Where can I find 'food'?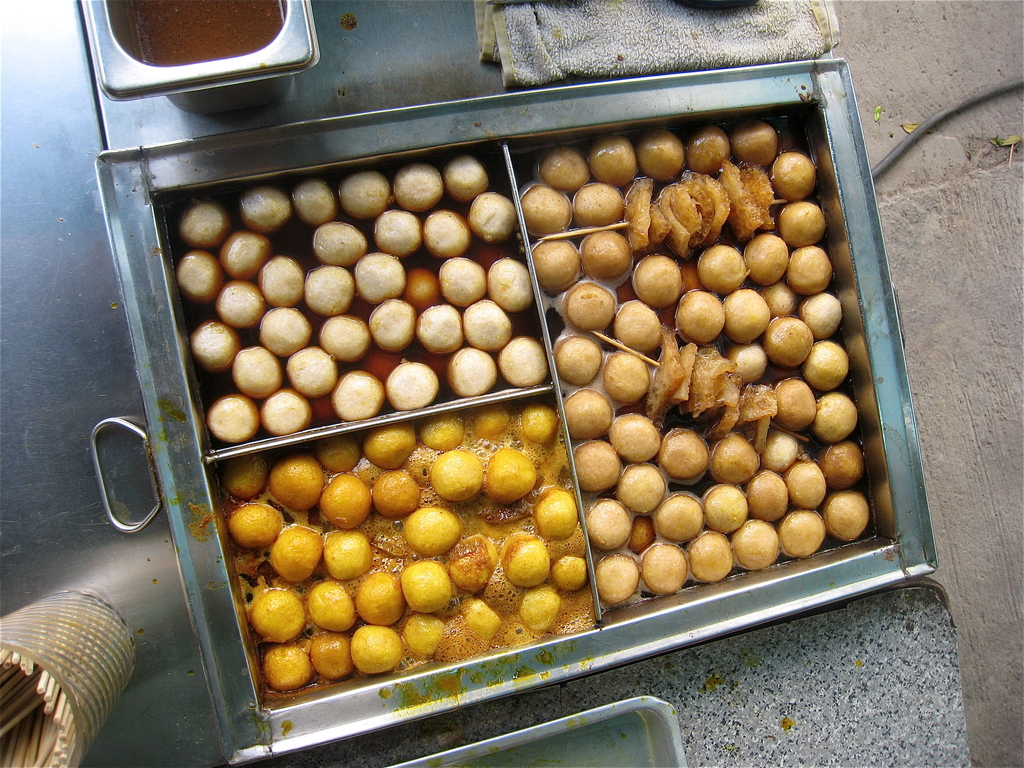
You can find it at Rect(420, 410, 467, 448).
